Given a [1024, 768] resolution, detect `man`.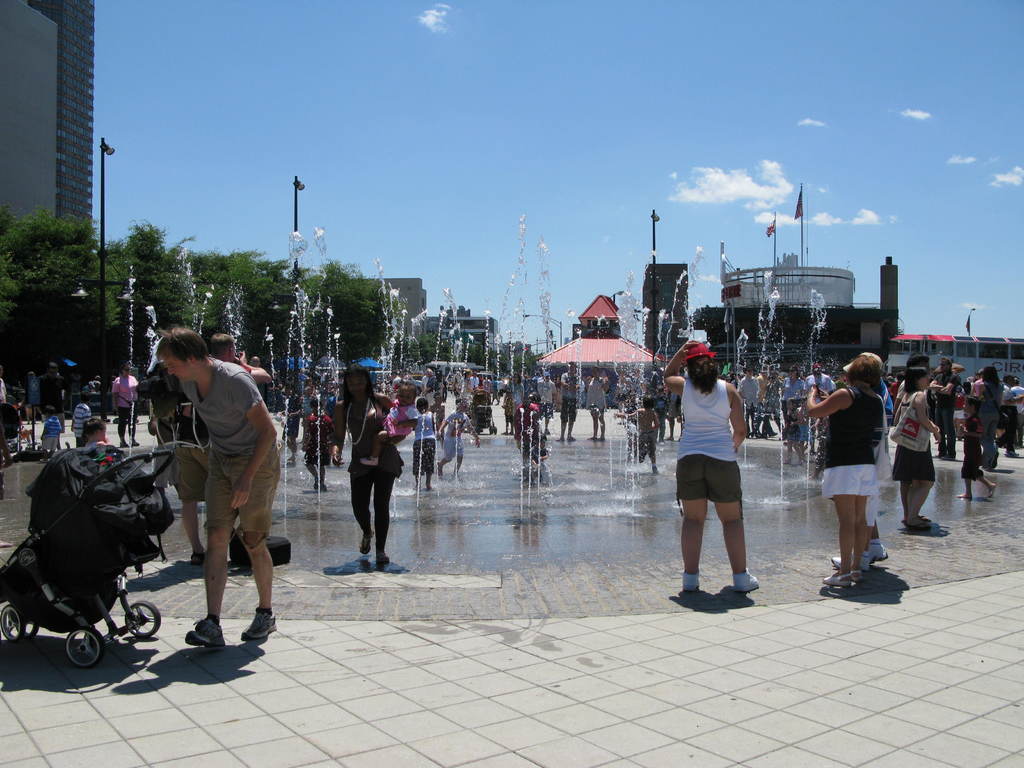
<region>925, 357, 960, 463</region>.
